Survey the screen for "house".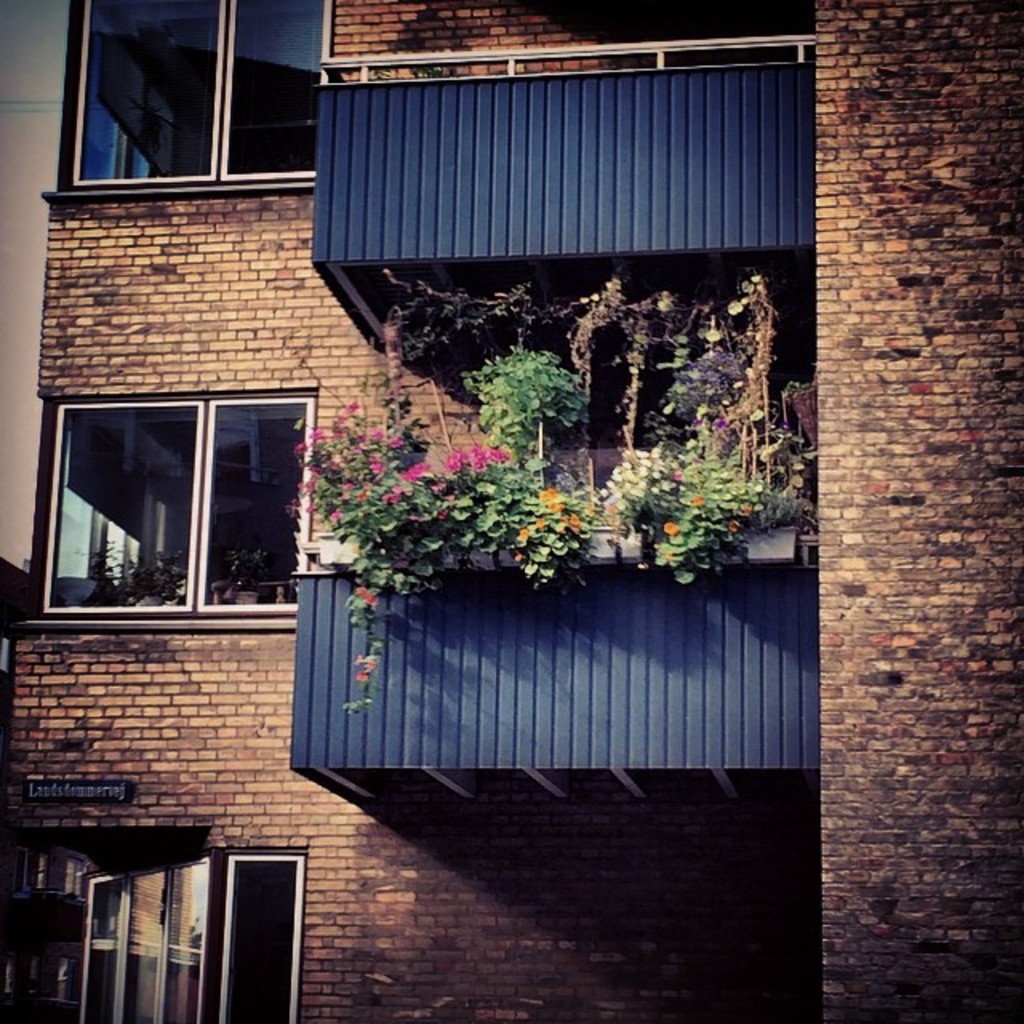
Survey found: box=[0, 5, 378, 1022].
